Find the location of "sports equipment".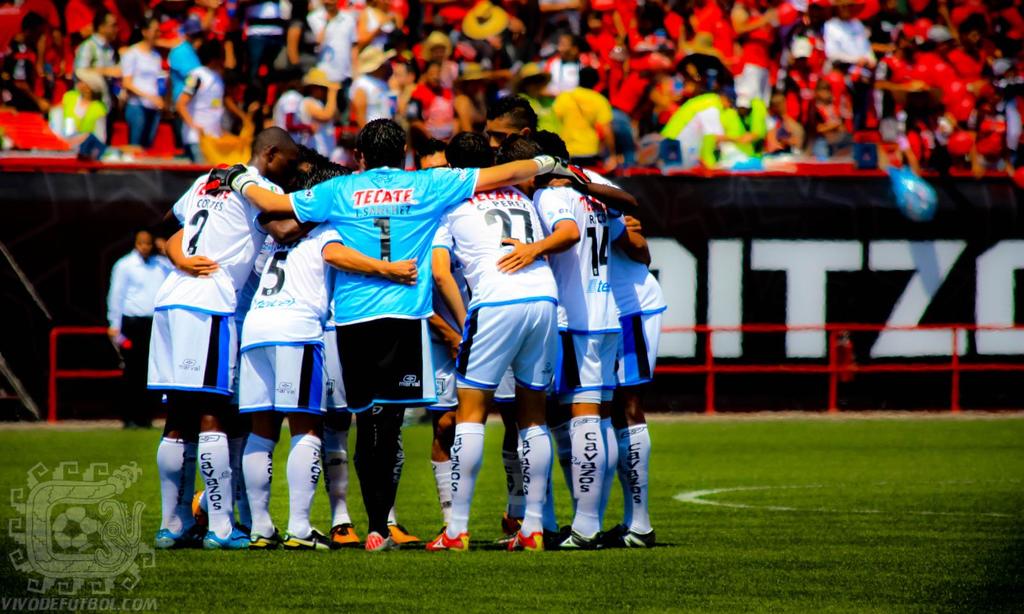
Location: (249, 529, 282, 550).
